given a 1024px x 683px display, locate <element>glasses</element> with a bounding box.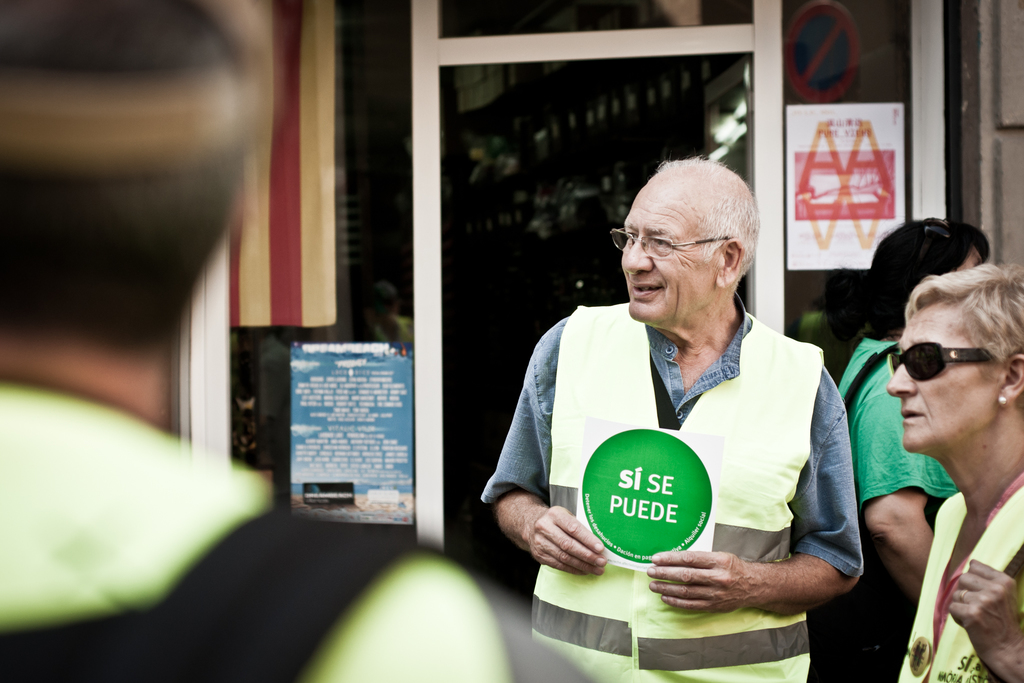
Located: [884,336,1011,391].
